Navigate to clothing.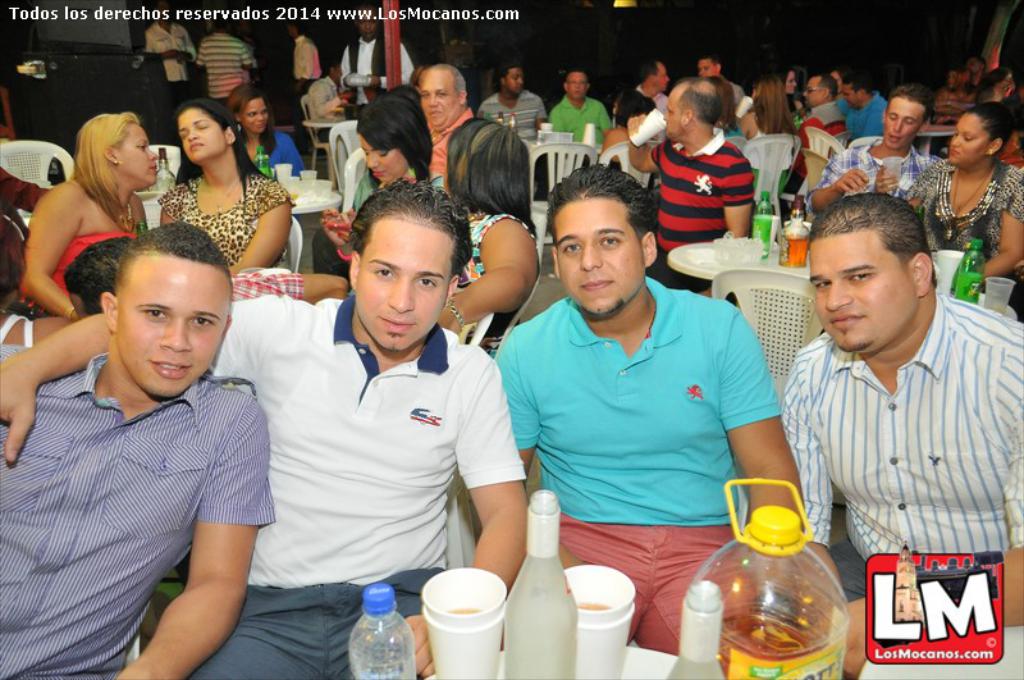
Navigation target: crop(512, 237, 800, 587).
